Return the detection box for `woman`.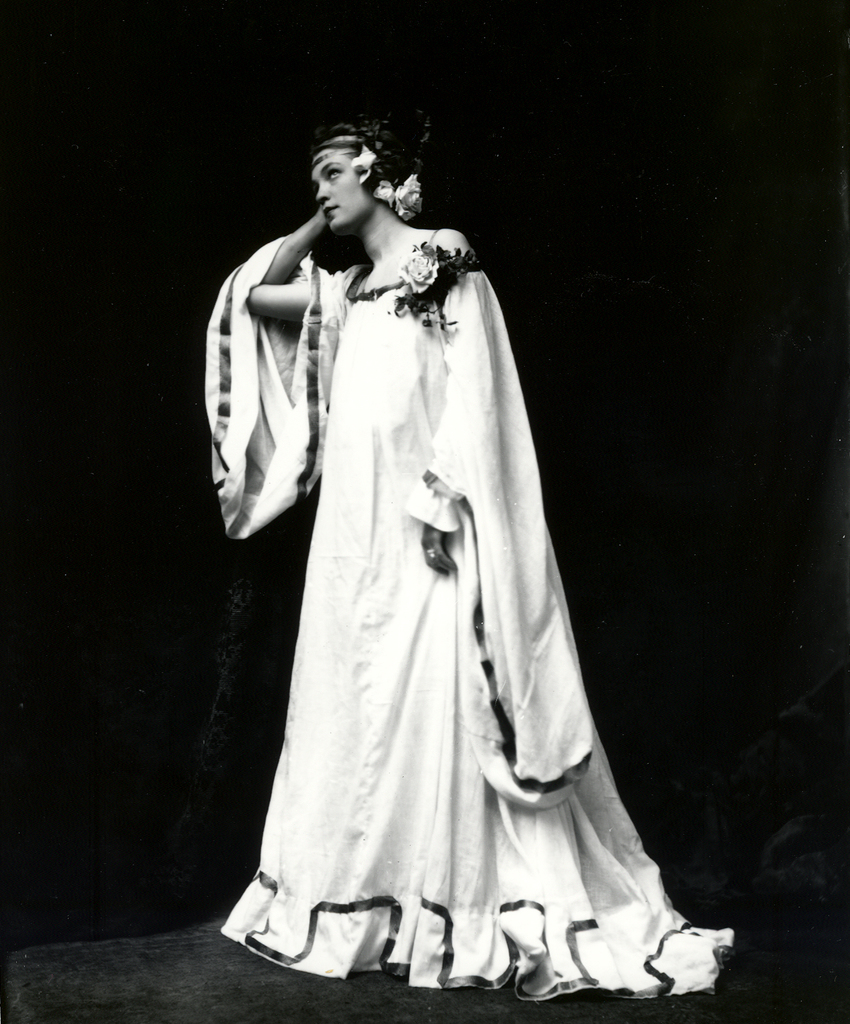
BBox(199, 120, 717, 999).
